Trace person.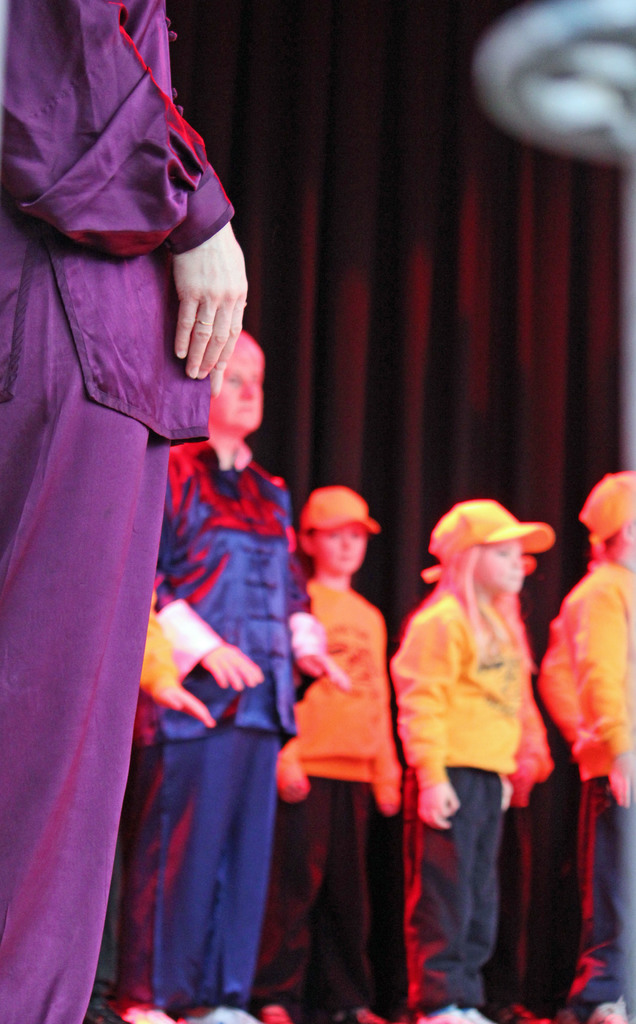
Traced to locate(0, 0, 241, 1023).
